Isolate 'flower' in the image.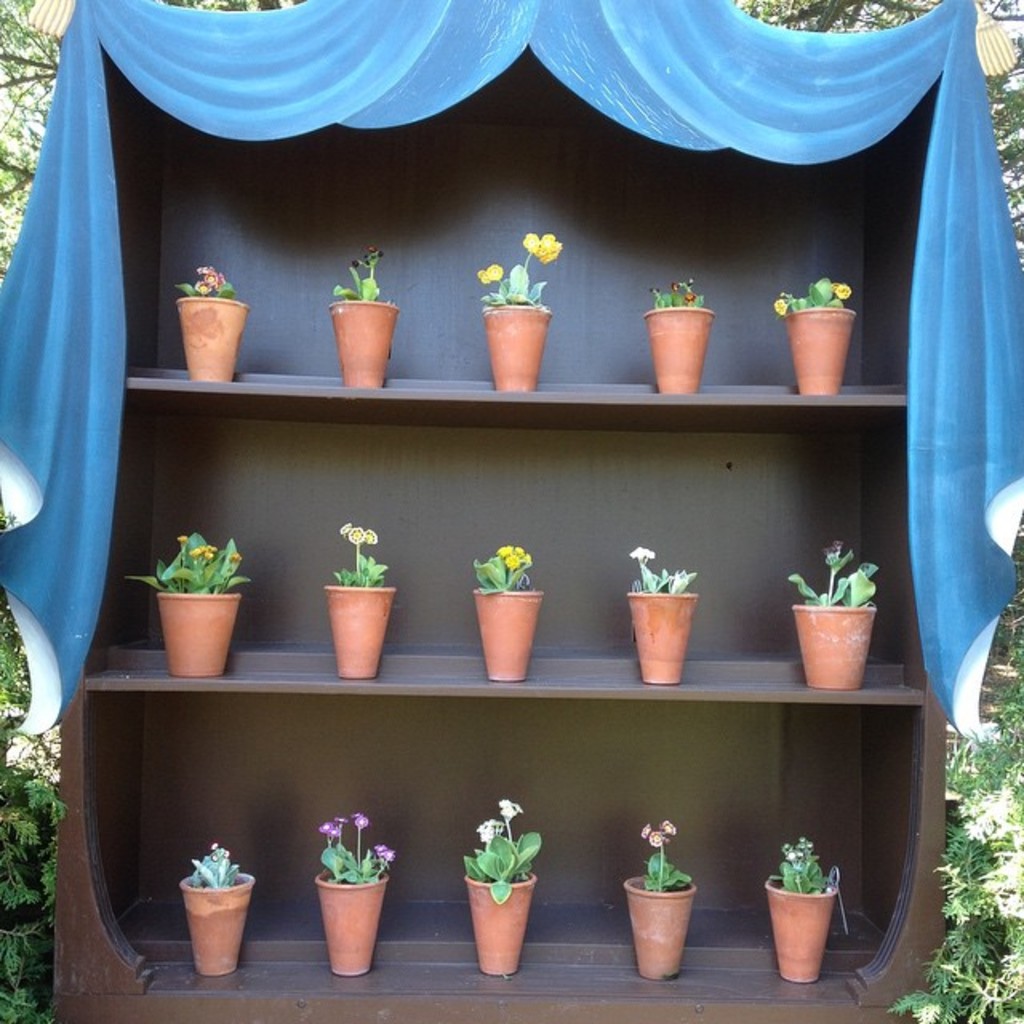
Isolated region: l=202, t=269, r=216, b=288.
